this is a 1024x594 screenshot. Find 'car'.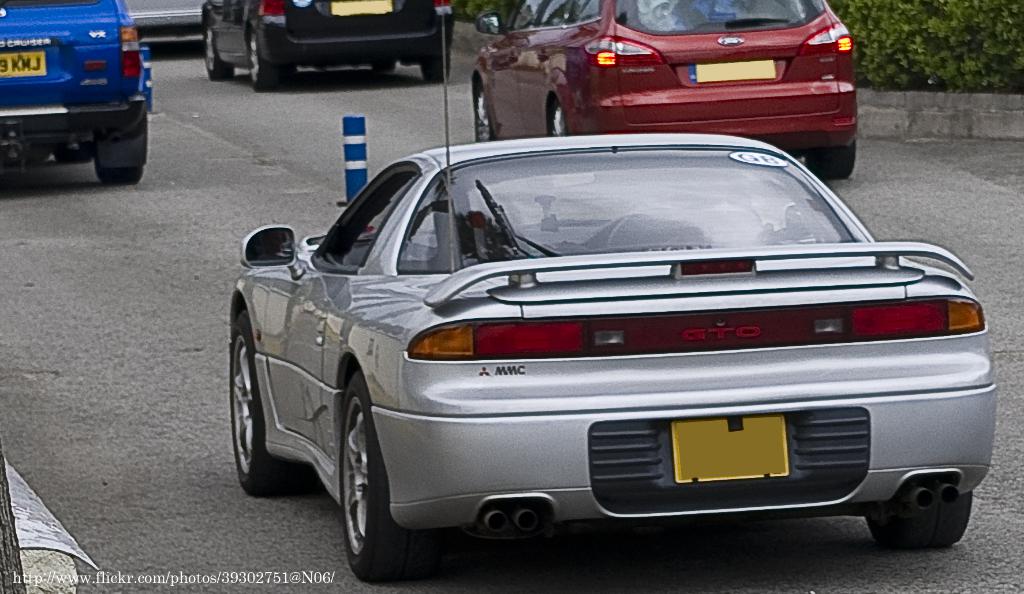
Bounding box: Rect(132, 0, 202, 45).
